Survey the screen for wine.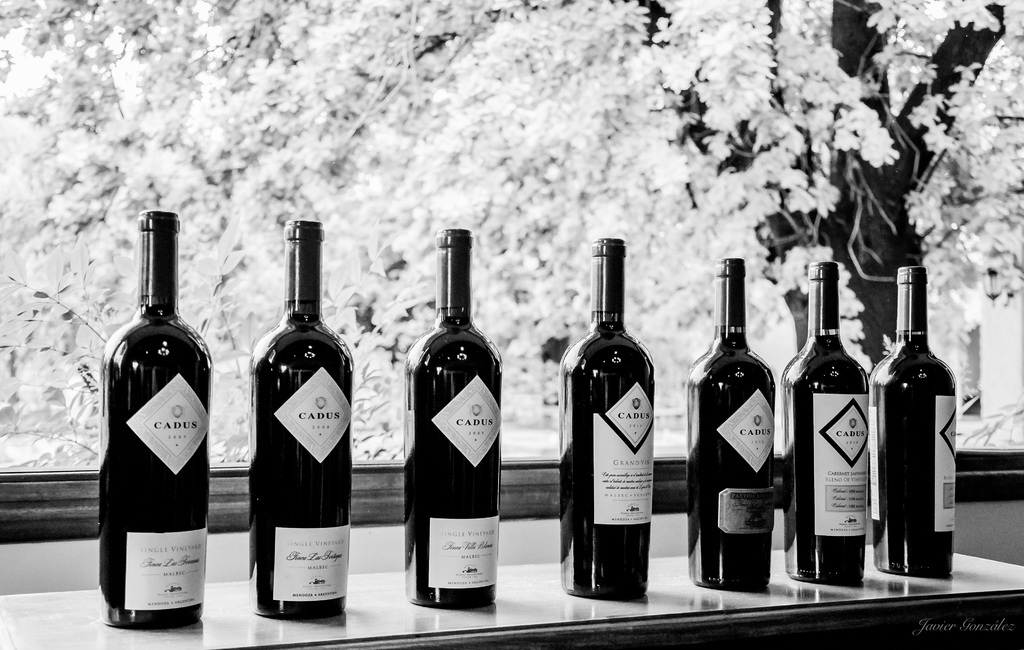
Survey found: BBox(553, 229, 661, 602).
